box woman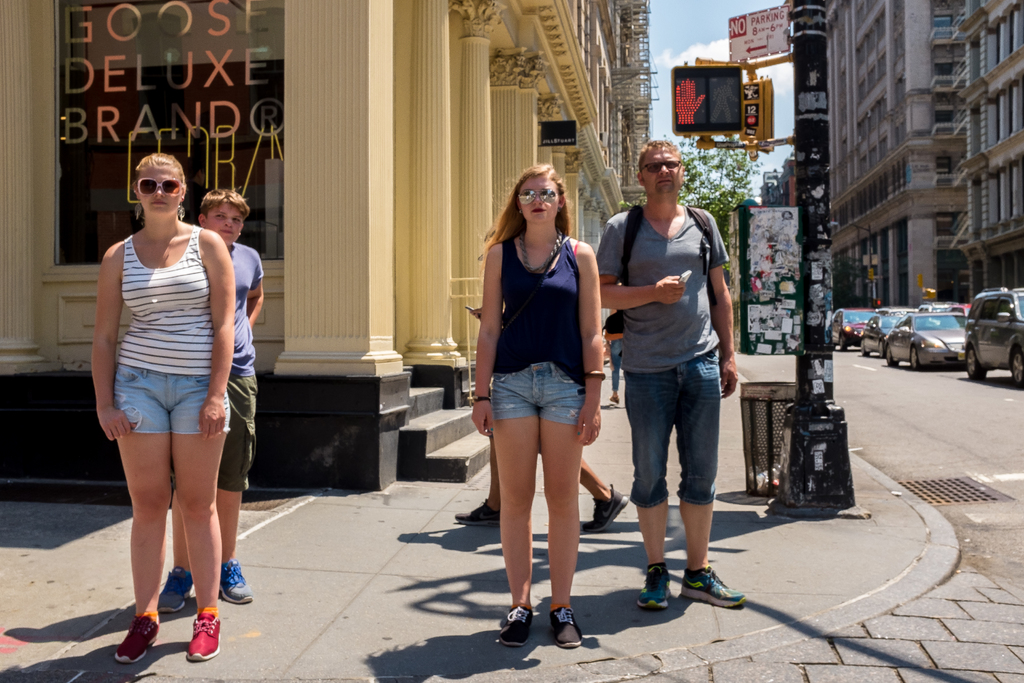
bbox(464, 158, 619, 634)
